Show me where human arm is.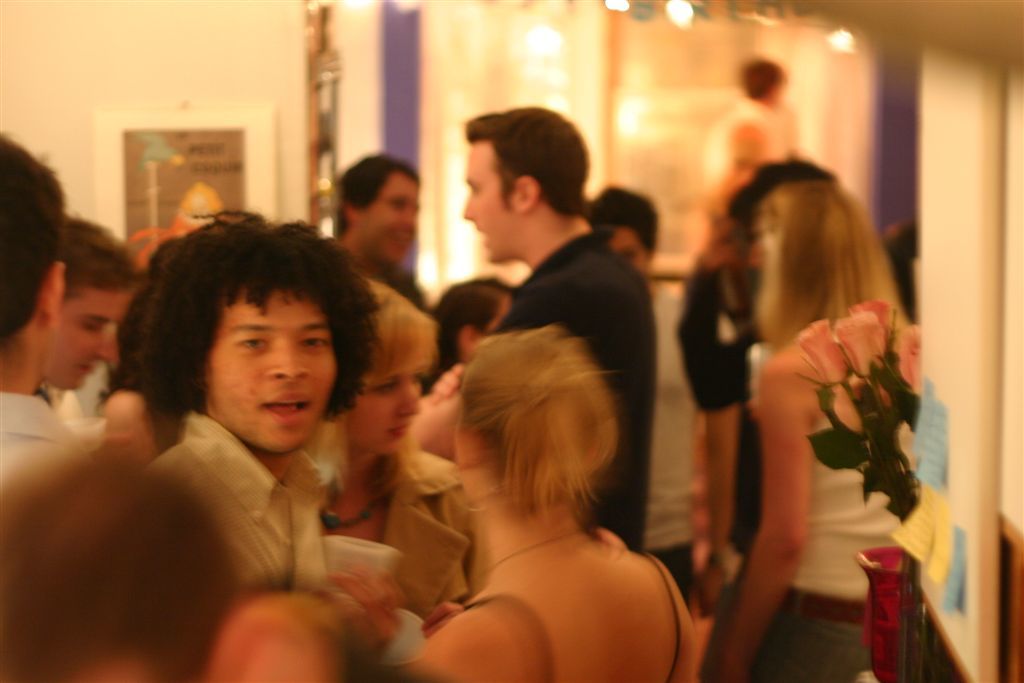
human arm is at 95, 386, 154, 469.
